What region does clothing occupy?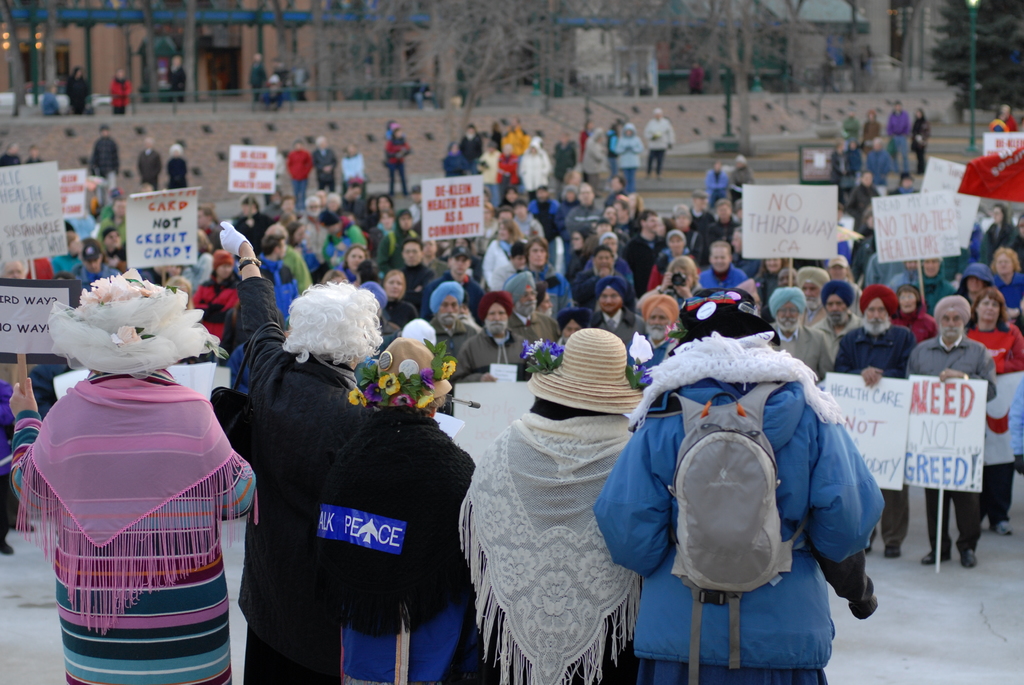
bbox=[642, 116, 673, 176].
